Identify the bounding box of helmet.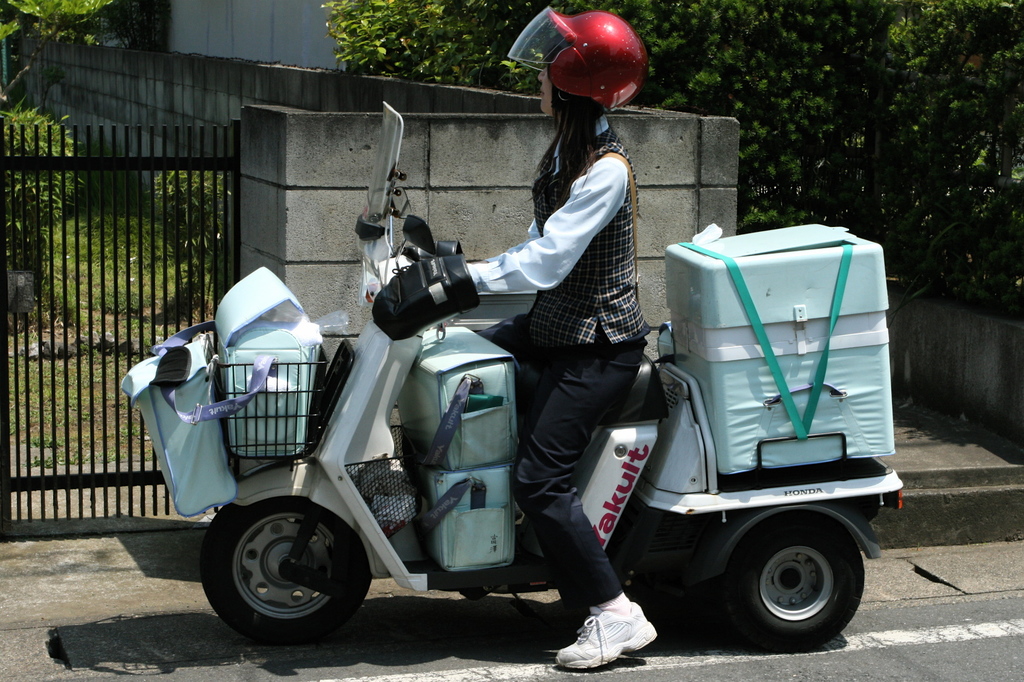
select_region(509, 5, 648, 156).
